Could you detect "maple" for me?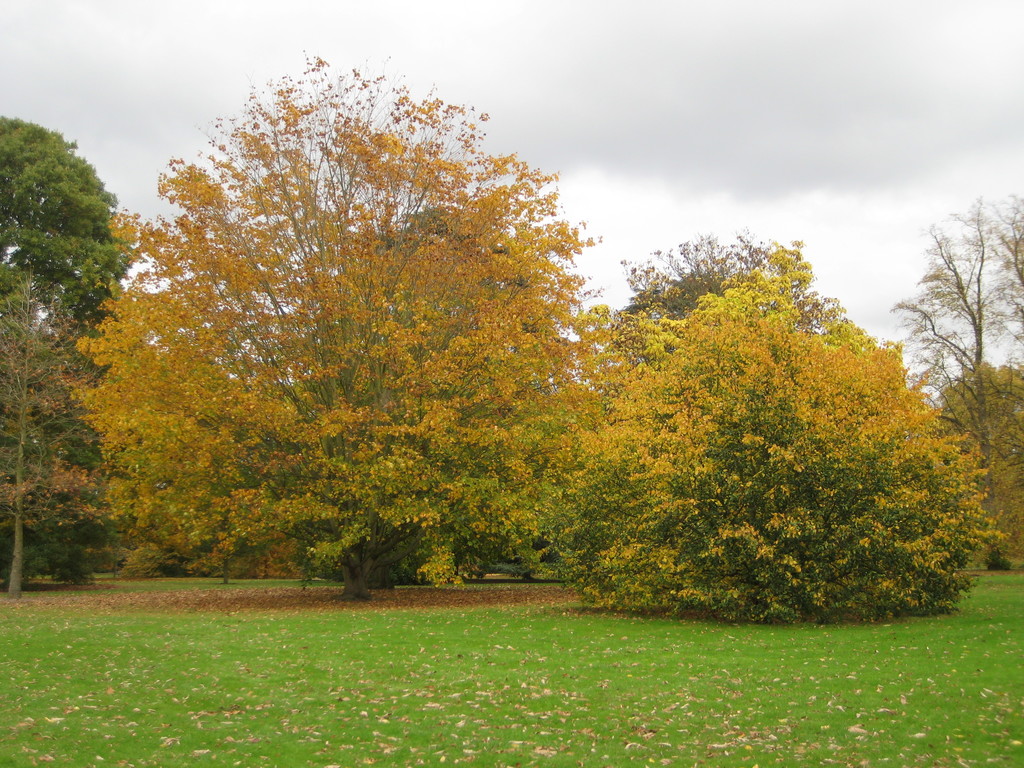
Detection result: left=535, top=237, right=1006, bottom=623.
